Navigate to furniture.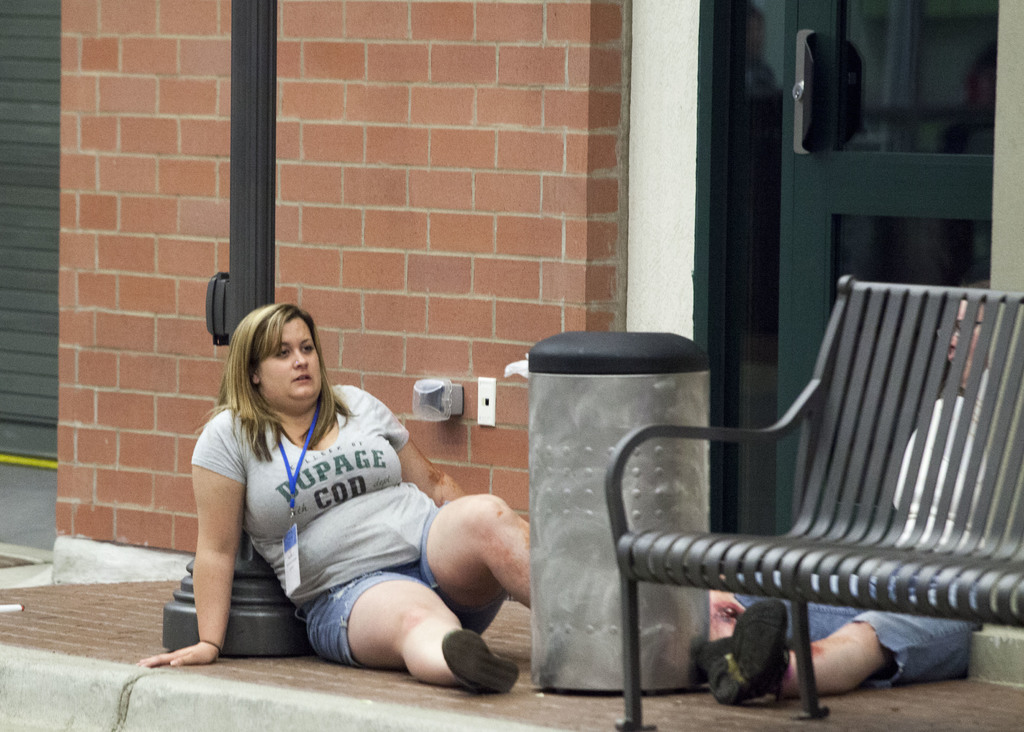
Navigation target: bbox=[604, 275, 1023, 731].
